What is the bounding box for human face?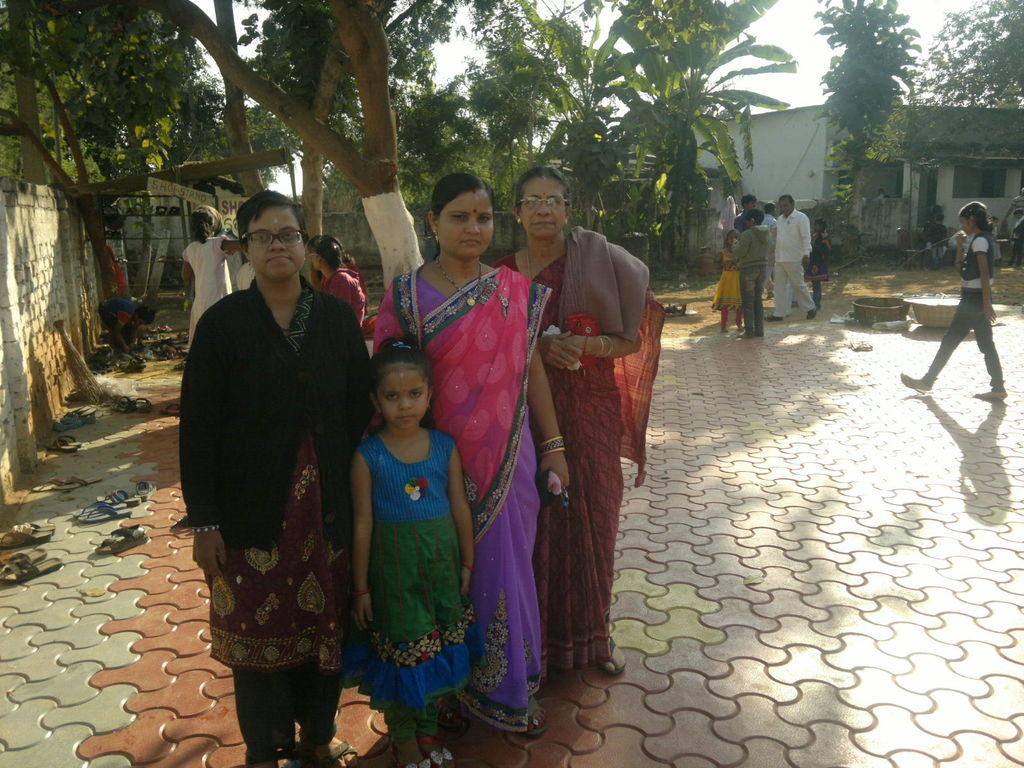
x1=519 y1=172 x2=563 y2=239.
